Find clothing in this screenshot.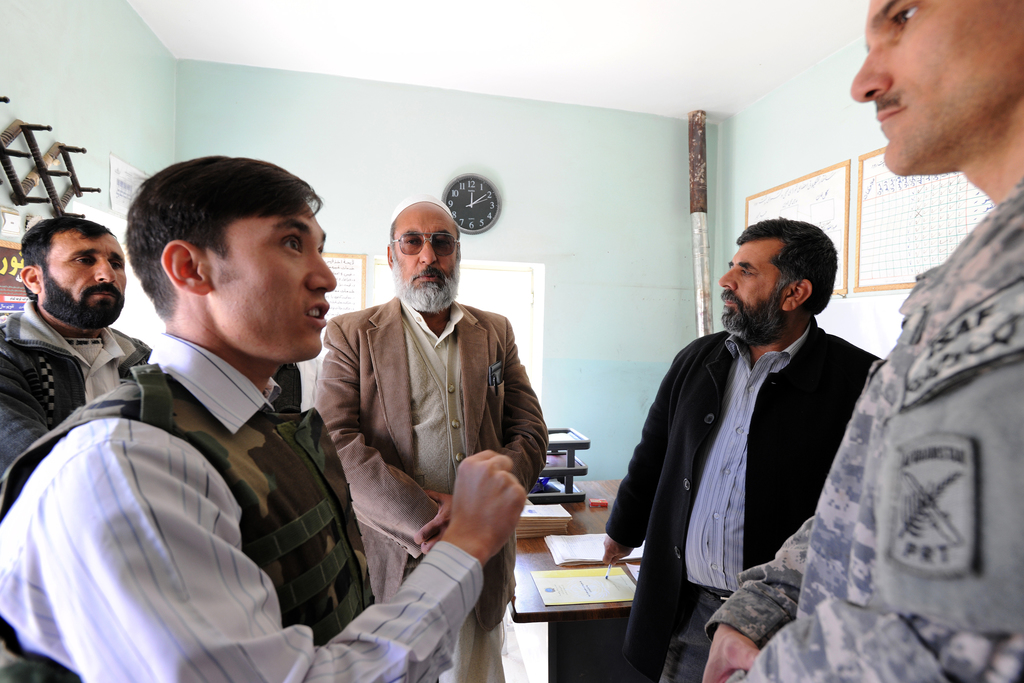
The bounding box for clothing is x1=0, y1=300, x2=150, y2=479.
